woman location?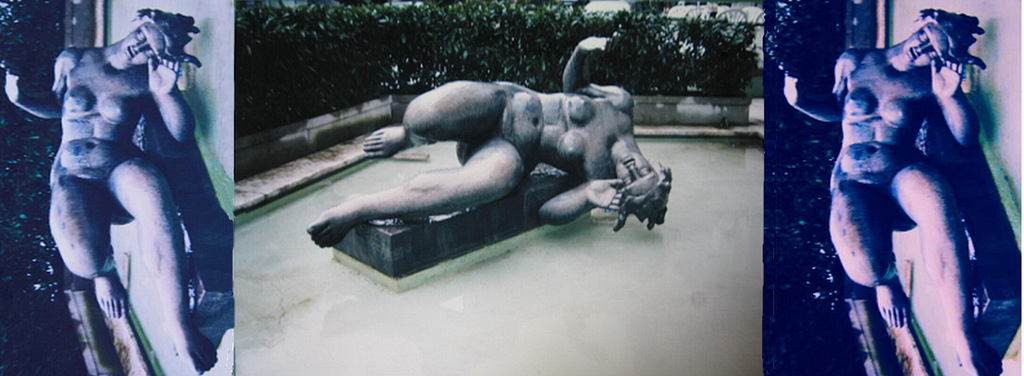
left=772, top=3, right=998, bottom=375
